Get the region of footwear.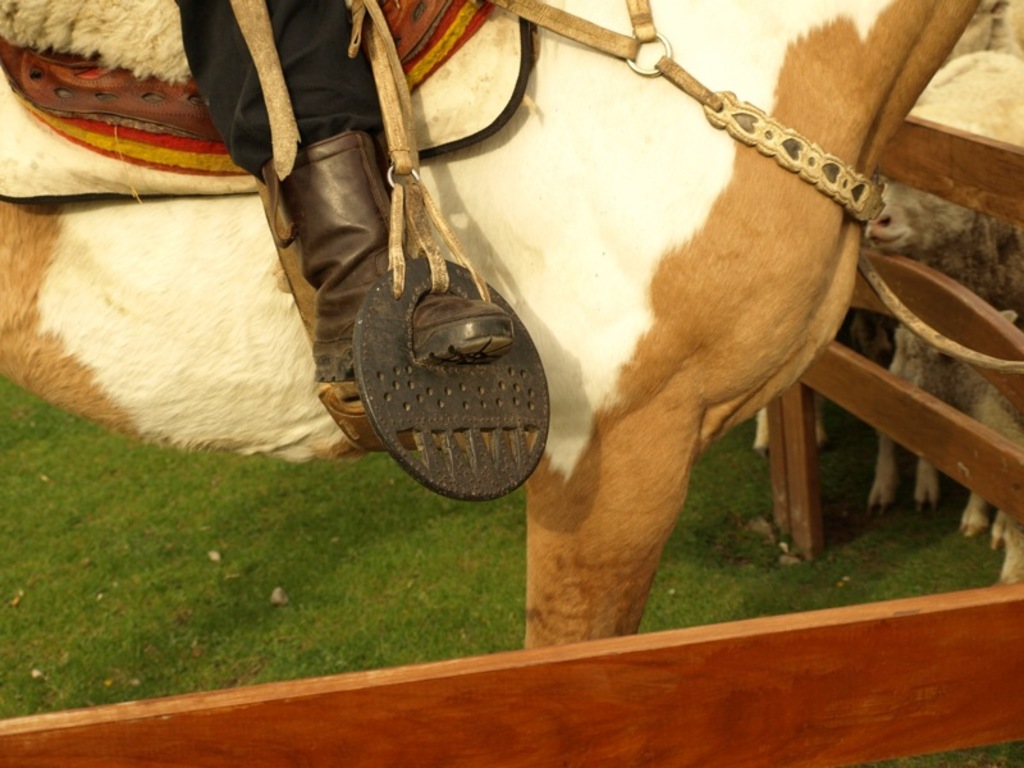
bbox=[261, 127, 524, 381].
